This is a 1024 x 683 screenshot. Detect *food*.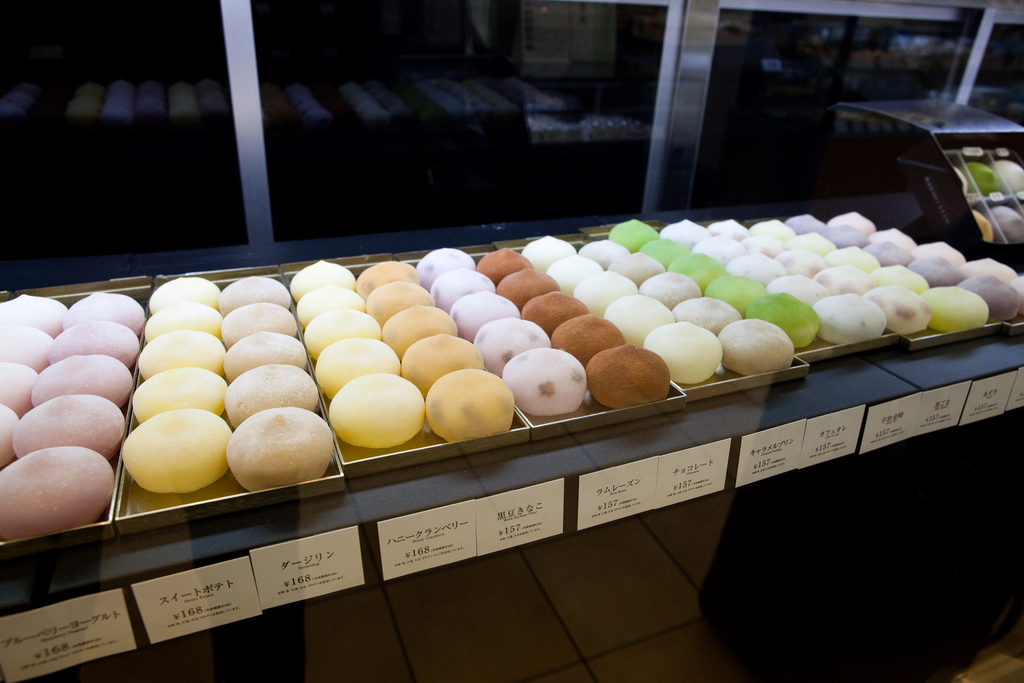
BBox(522, 235, 577, 275).
